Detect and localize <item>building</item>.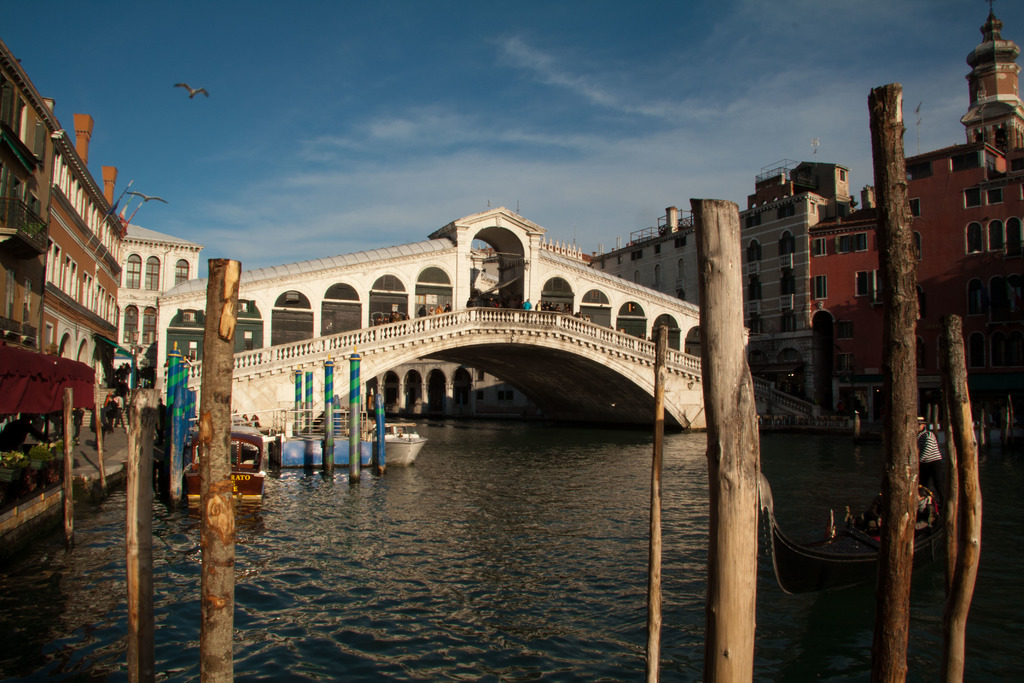
Localized at [x1=40, y1=113, x2=132, y2=390].
